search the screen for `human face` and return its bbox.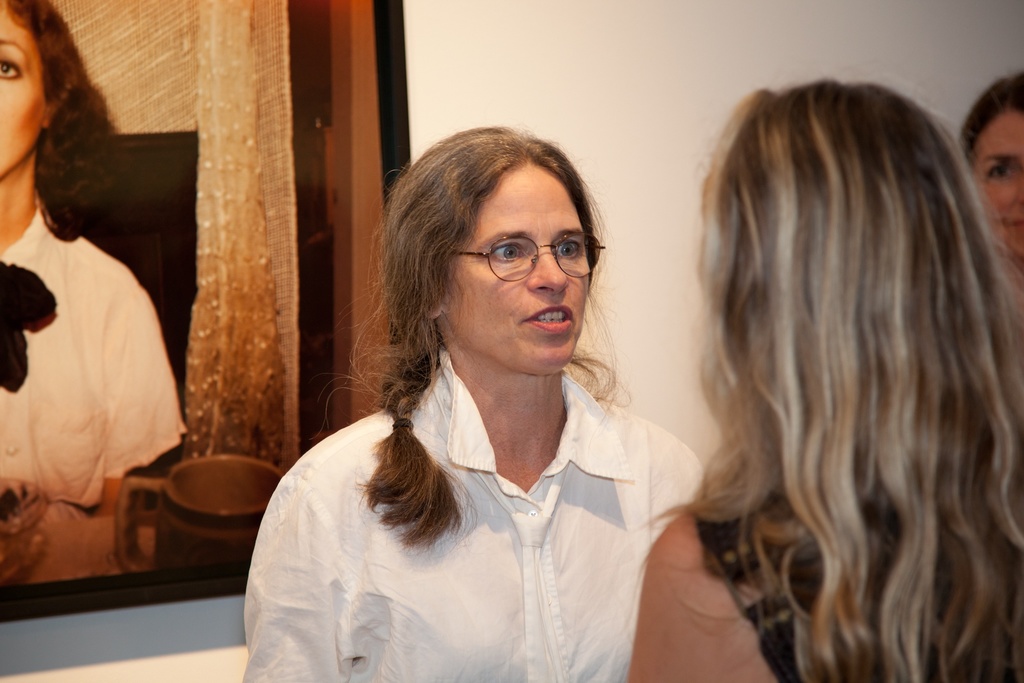
Found: {"left": 0, "top": 4, "right": 49, "bottom": 180}.
